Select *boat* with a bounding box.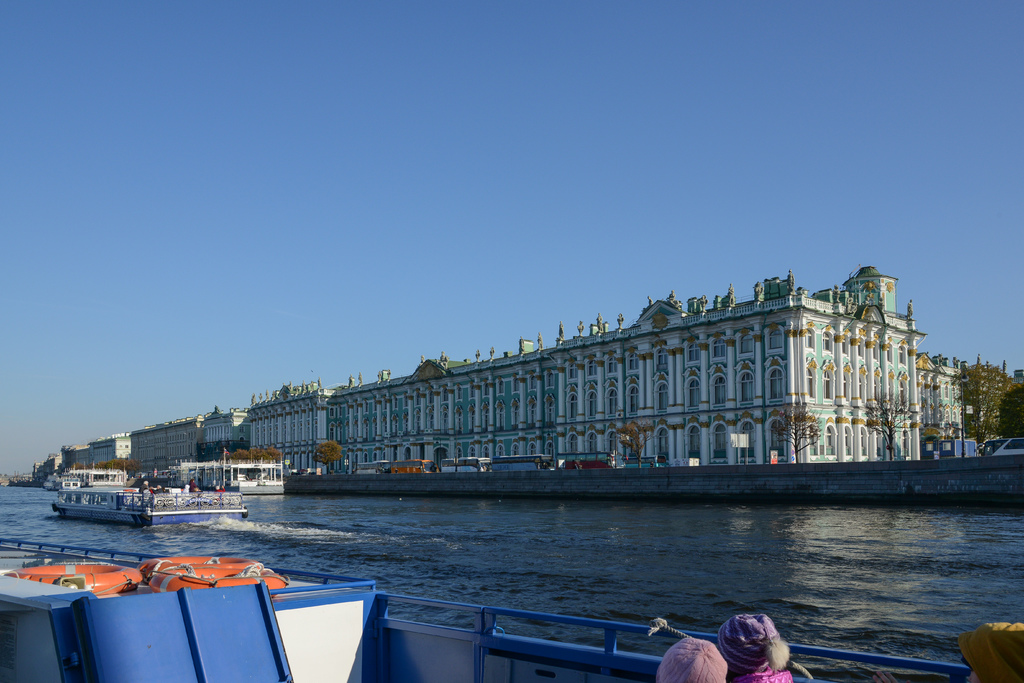
box=[0, 556, 965, 682].
